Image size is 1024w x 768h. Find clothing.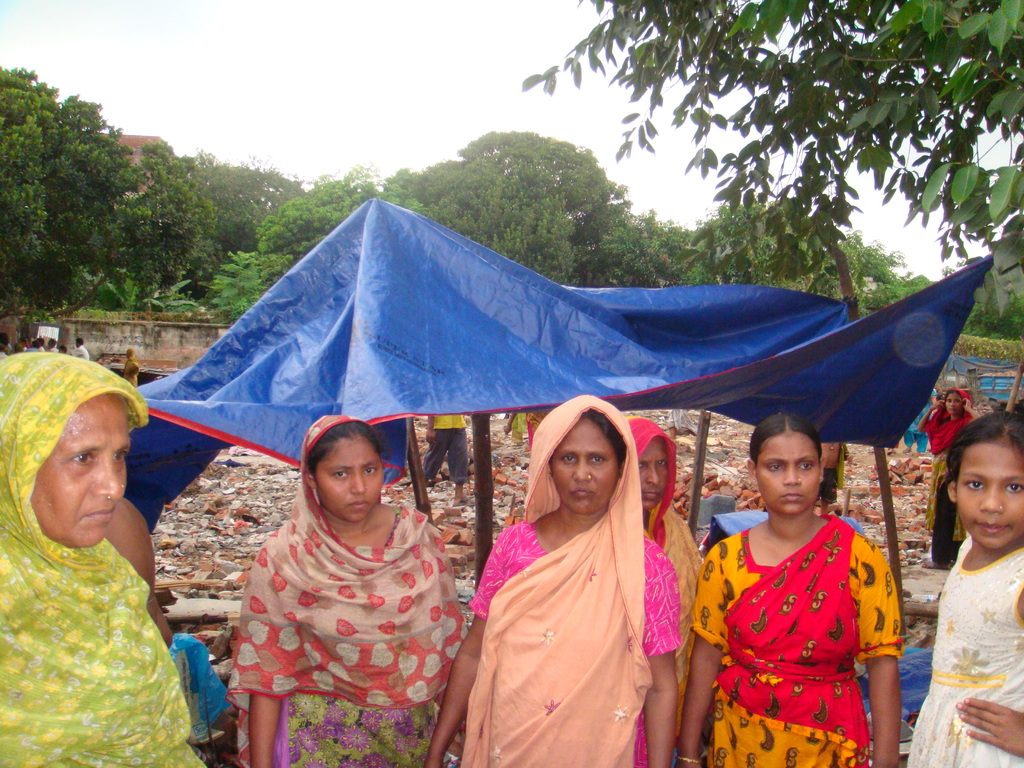
<region>127, 358, 140, 383</region>.
